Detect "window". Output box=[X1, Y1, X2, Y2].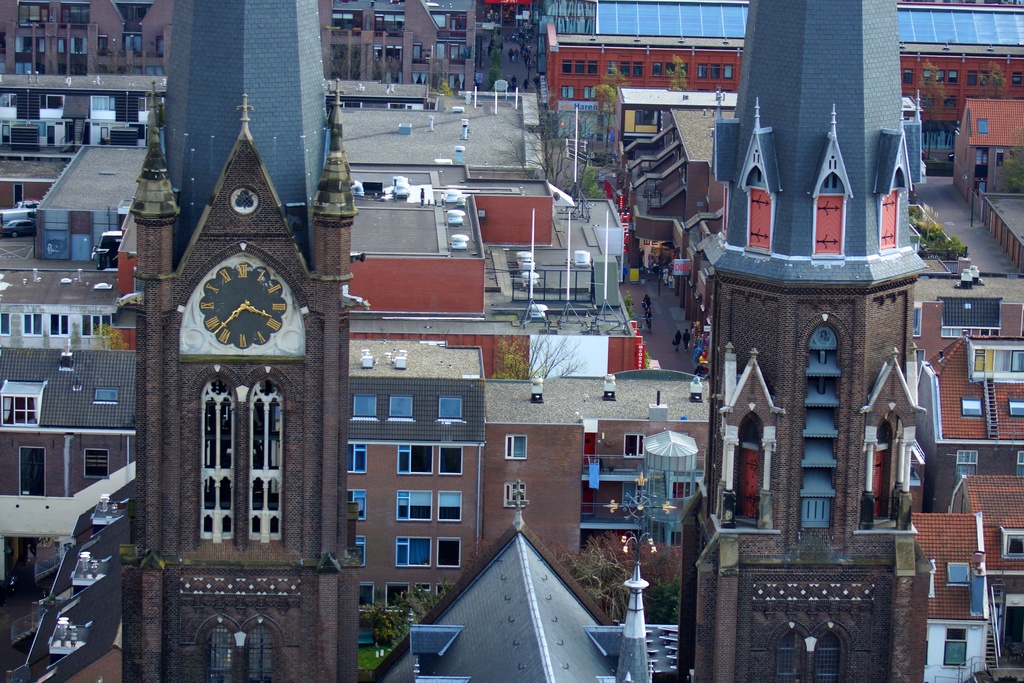
box=[998, 522, 1023, 563].
